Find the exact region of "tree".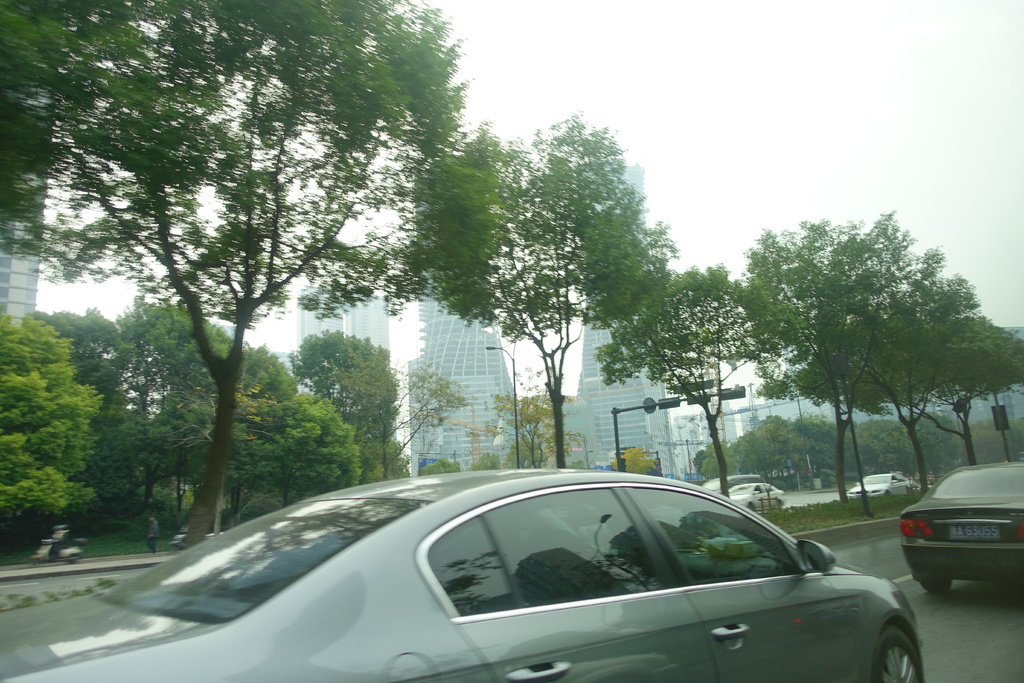
Exact region: Rect(607, 440, 659, 475).
